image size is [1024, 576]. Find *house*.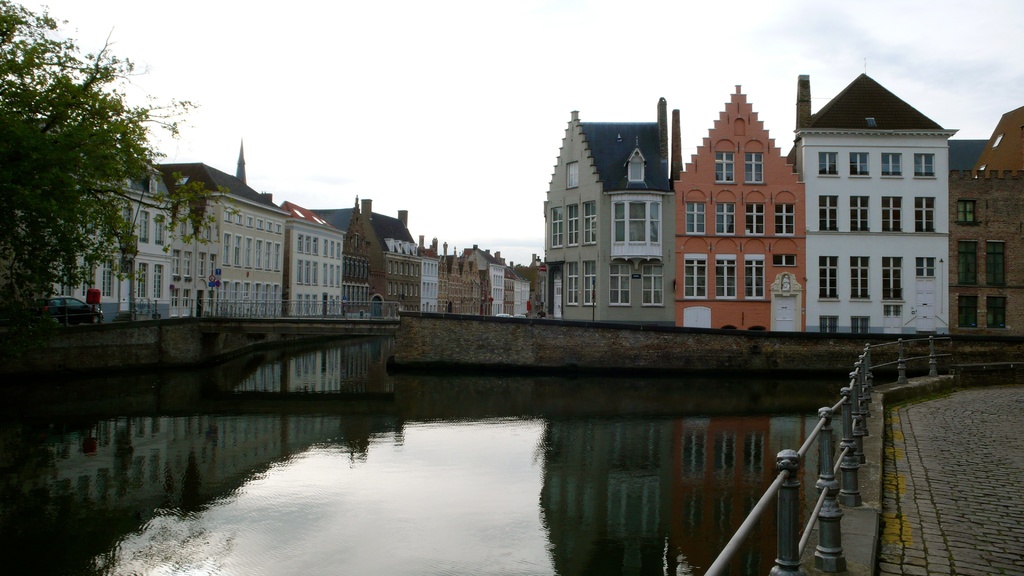
950/108/1023/331.
